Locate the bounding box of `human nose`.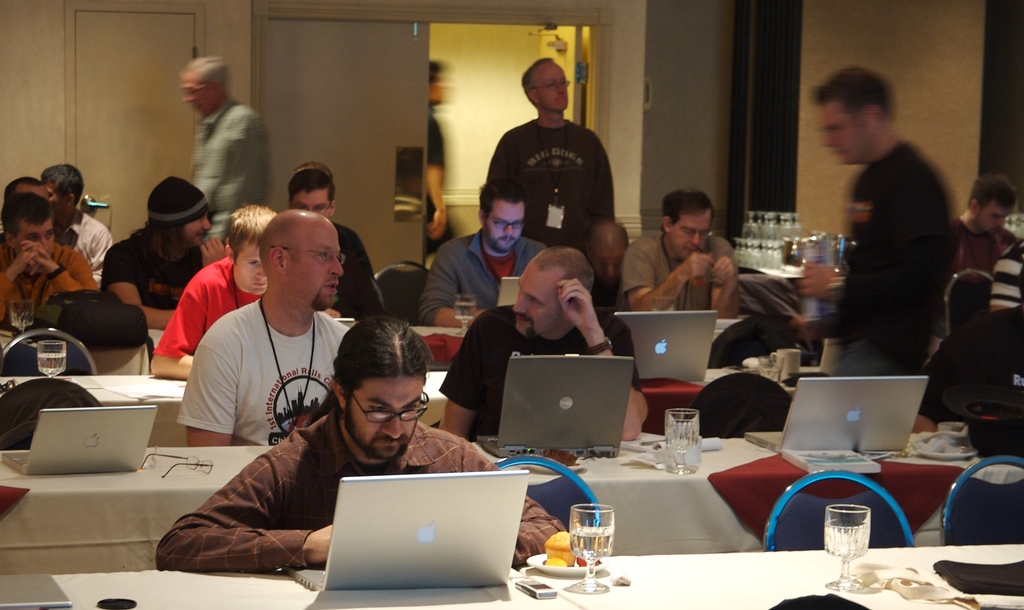
Bounding box: region(692, 232, 703, 245).
